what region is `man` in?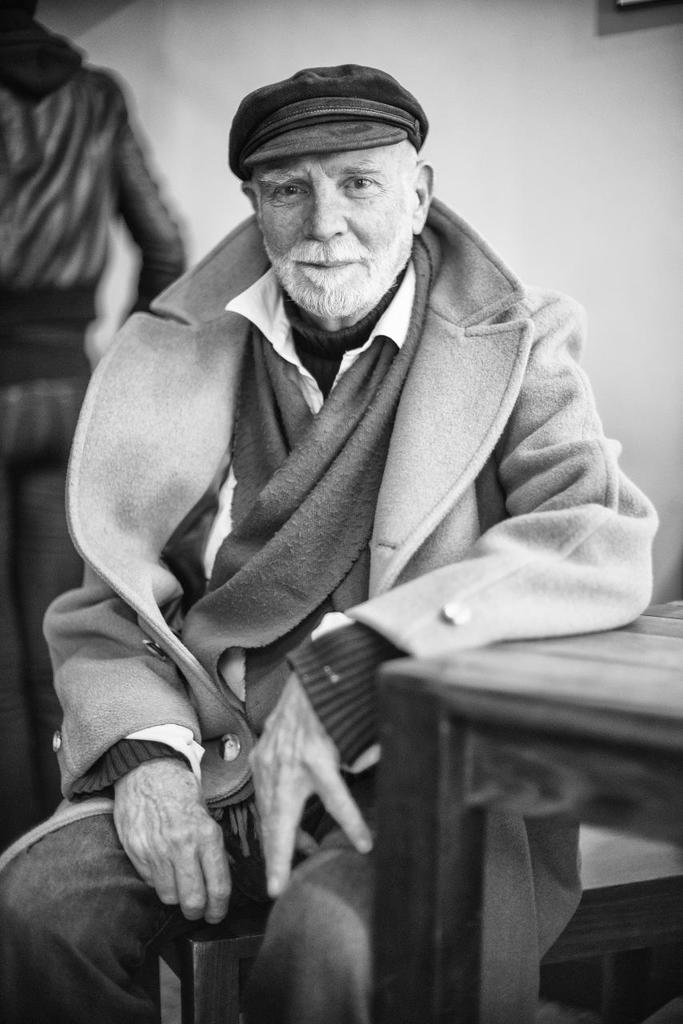
pyautogui.locateOnScreen(0, 0, 193, 830).
